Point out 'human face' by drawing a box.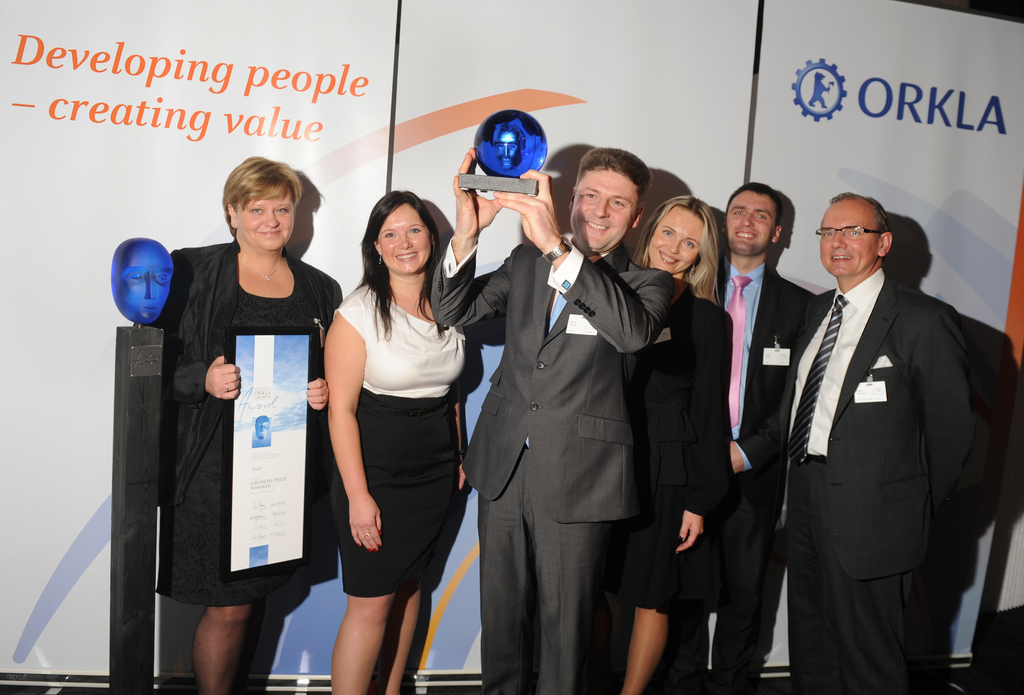
819,207,880,276.
